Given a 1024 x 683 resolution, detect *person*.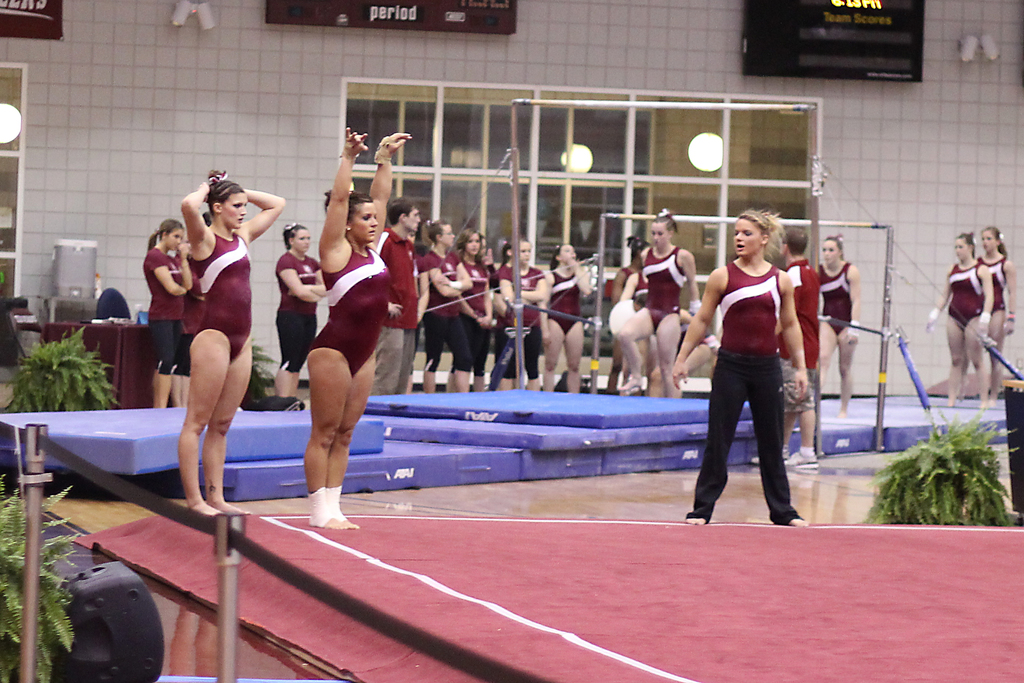
(x1=914, y1=230, x2=994, y2=411).
